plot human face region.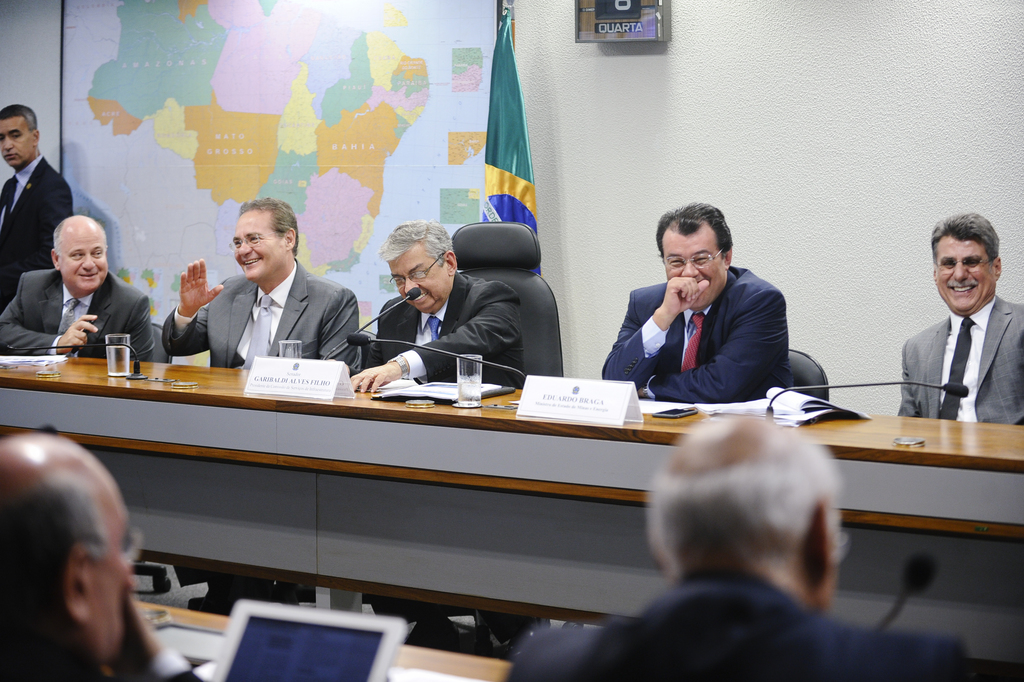
Plotted at box=[934, 232, 991, 313].
